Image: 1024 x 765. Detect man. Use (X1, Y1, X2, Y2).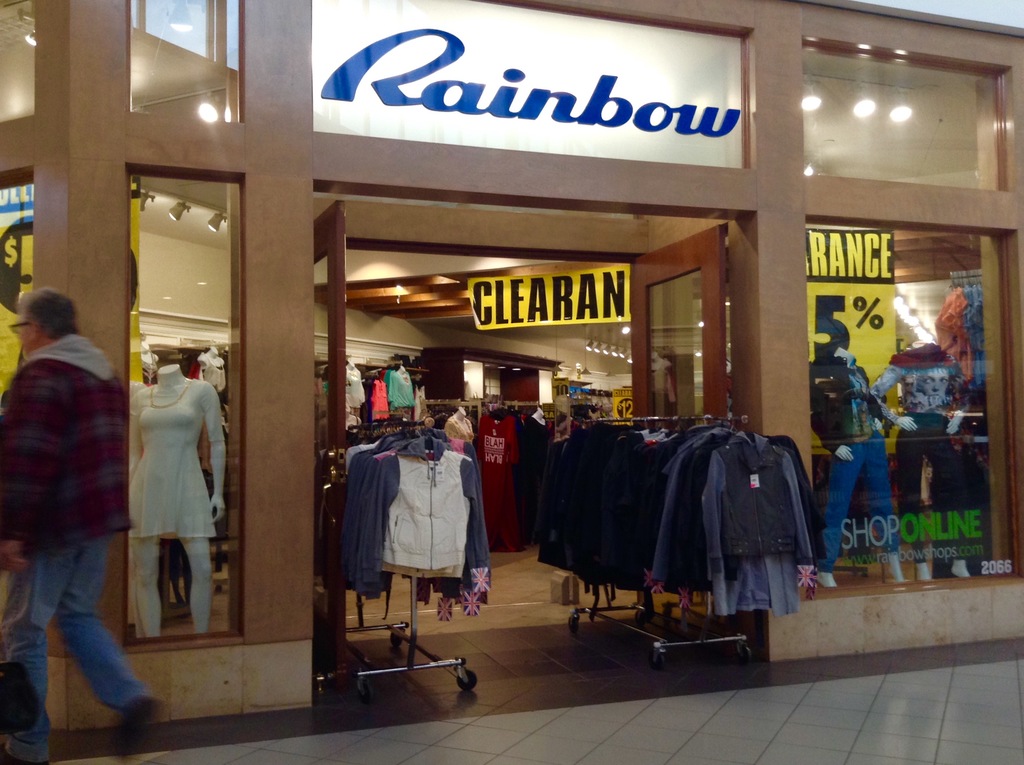
(0, 278, 136, 708).
